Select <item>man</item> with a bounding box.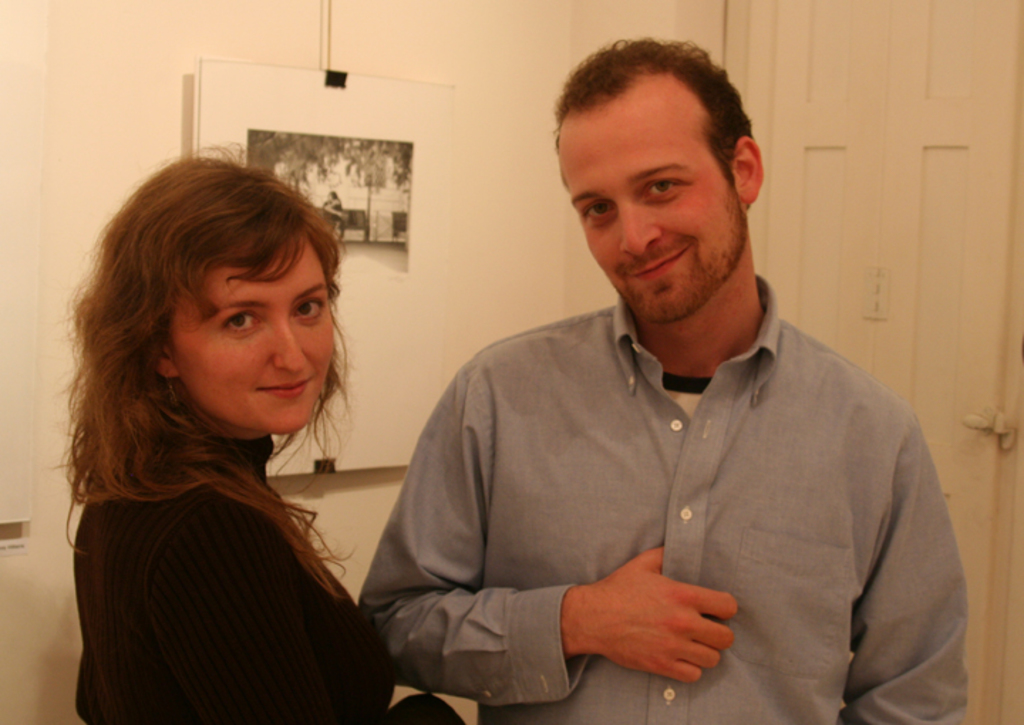
box=[373, 58, 973, 721].
